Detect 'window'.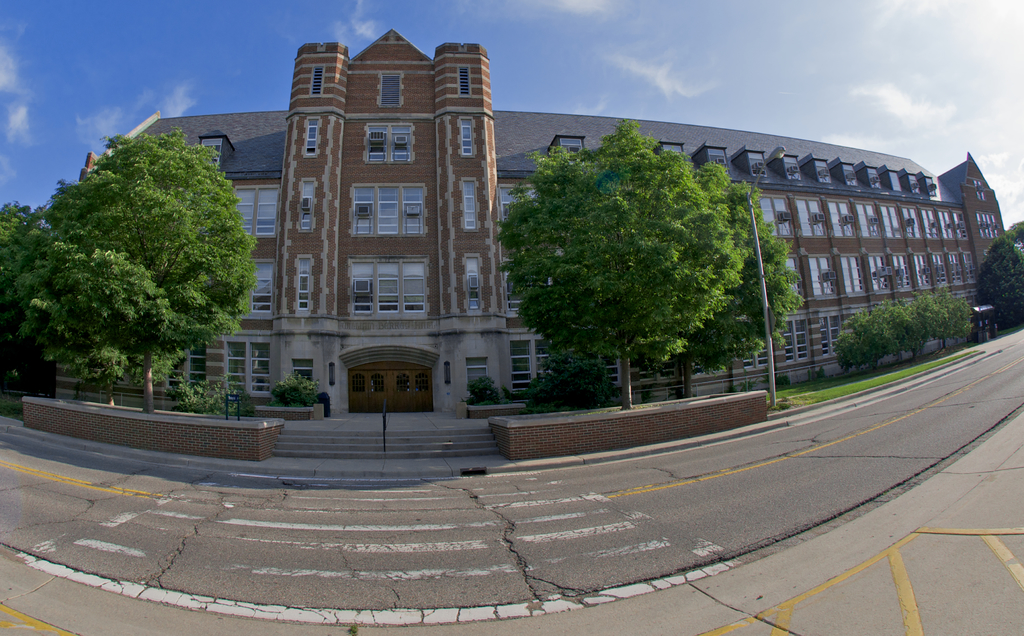
Detected at [954, 211, 970, 238].
